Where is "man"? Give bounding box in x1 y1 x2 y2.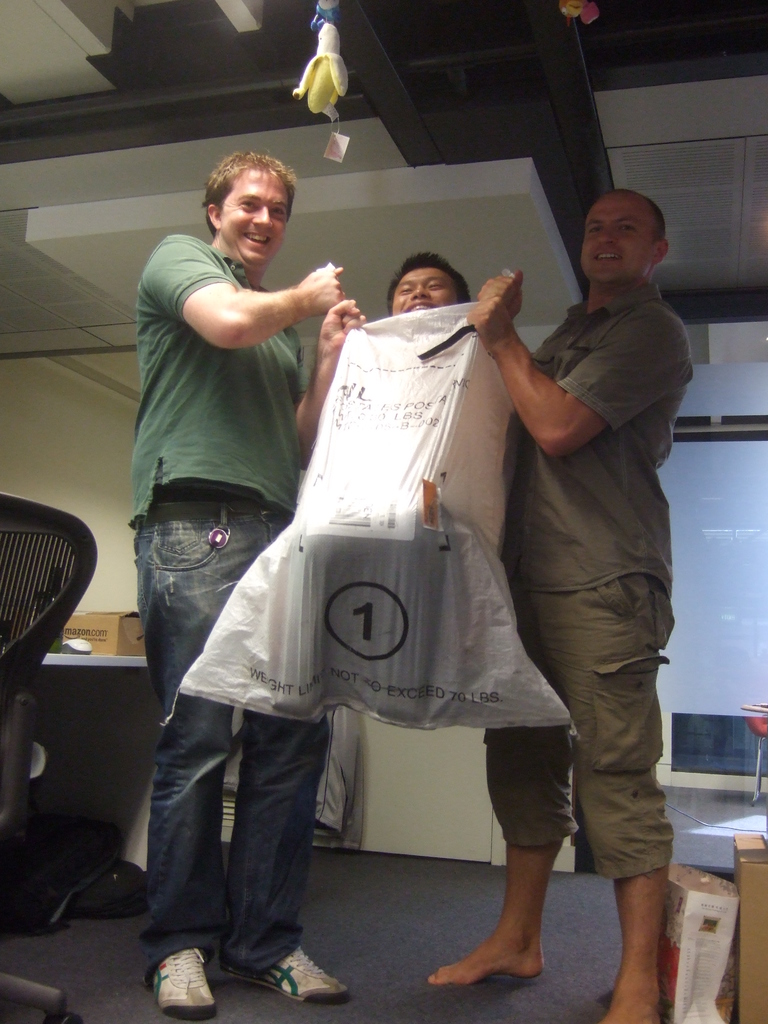
116 147 377 1020.
